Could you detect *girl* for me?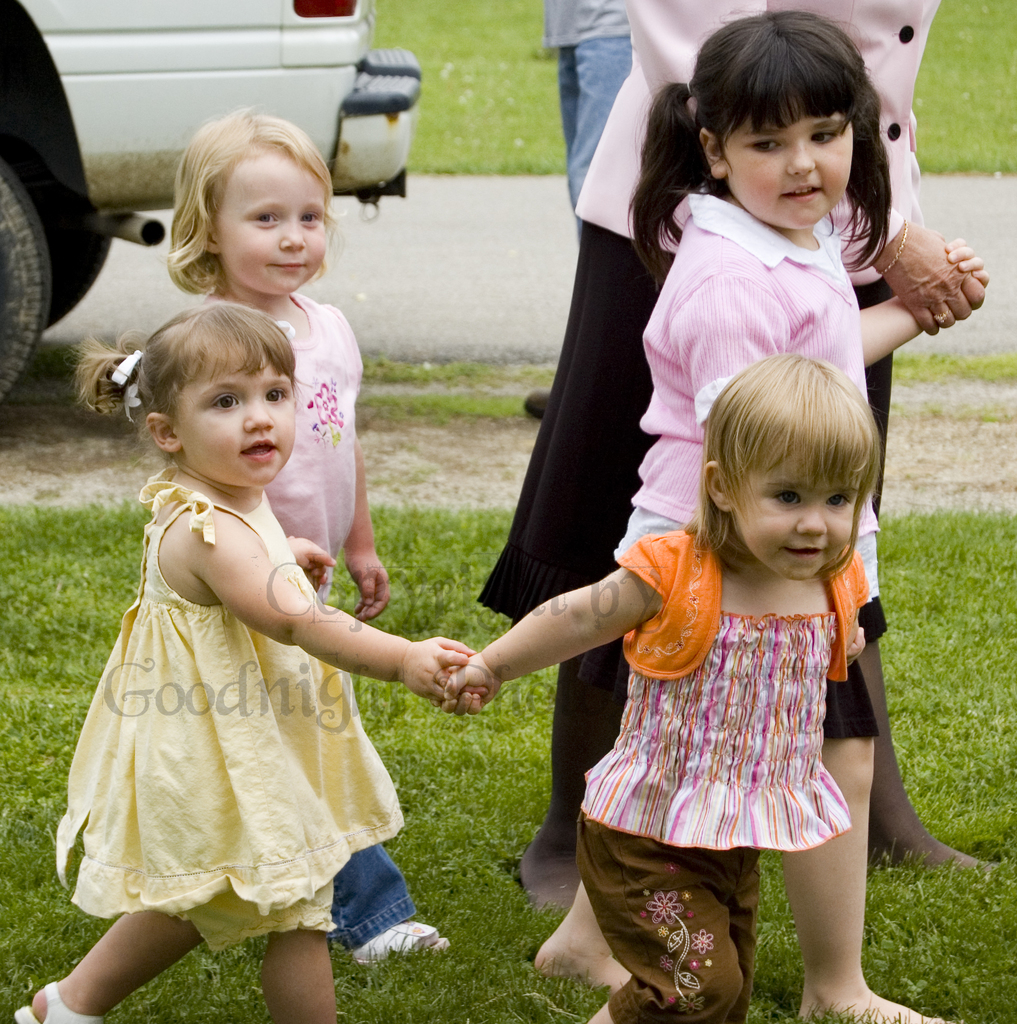
Detection result: pyautogui.locateOnScreen(7, 296, 475, 1017).
